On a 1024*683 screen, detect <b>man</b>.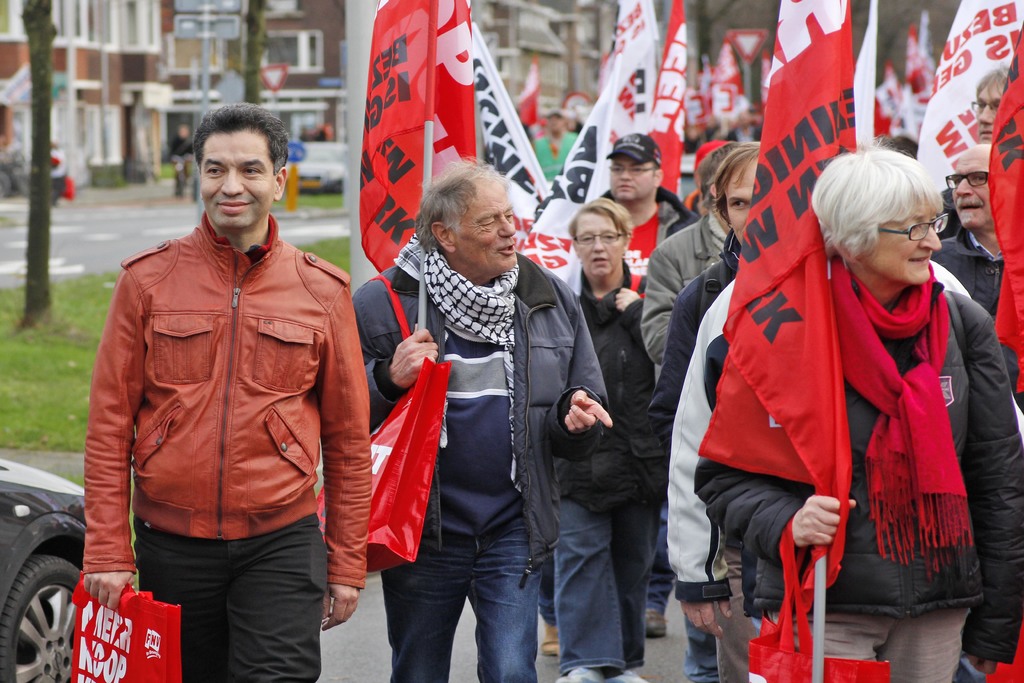
select_region(970, 62, 1011, 135).
